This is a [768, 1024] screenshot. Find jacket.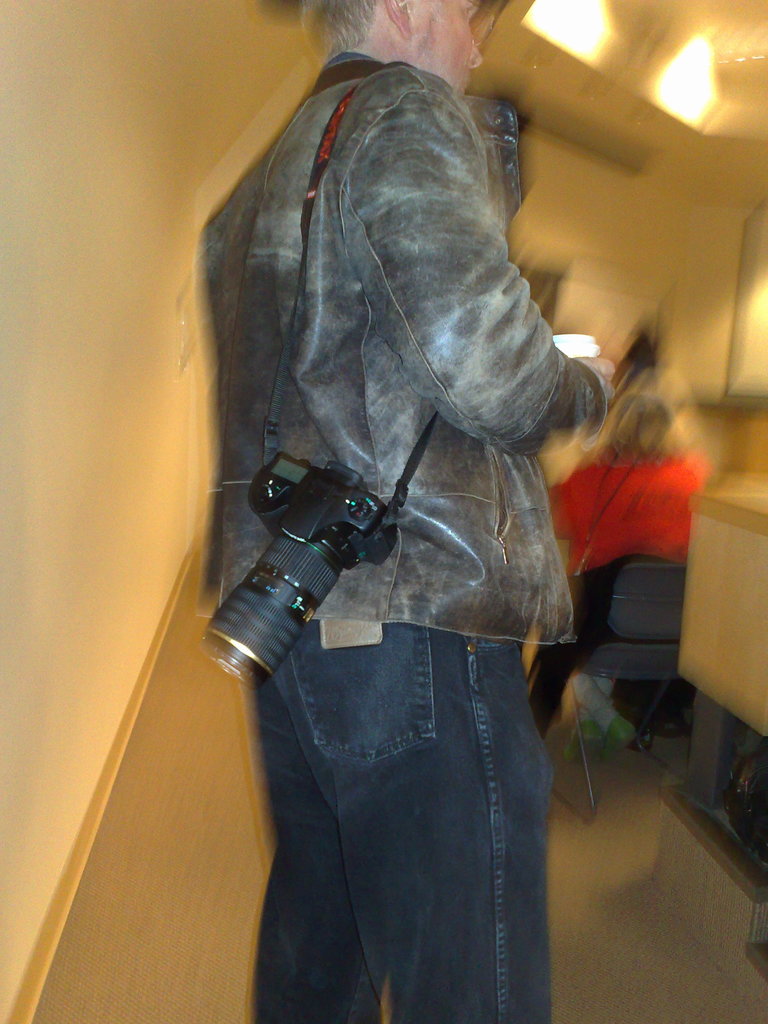
Bounding box: 183,35,608,637.
